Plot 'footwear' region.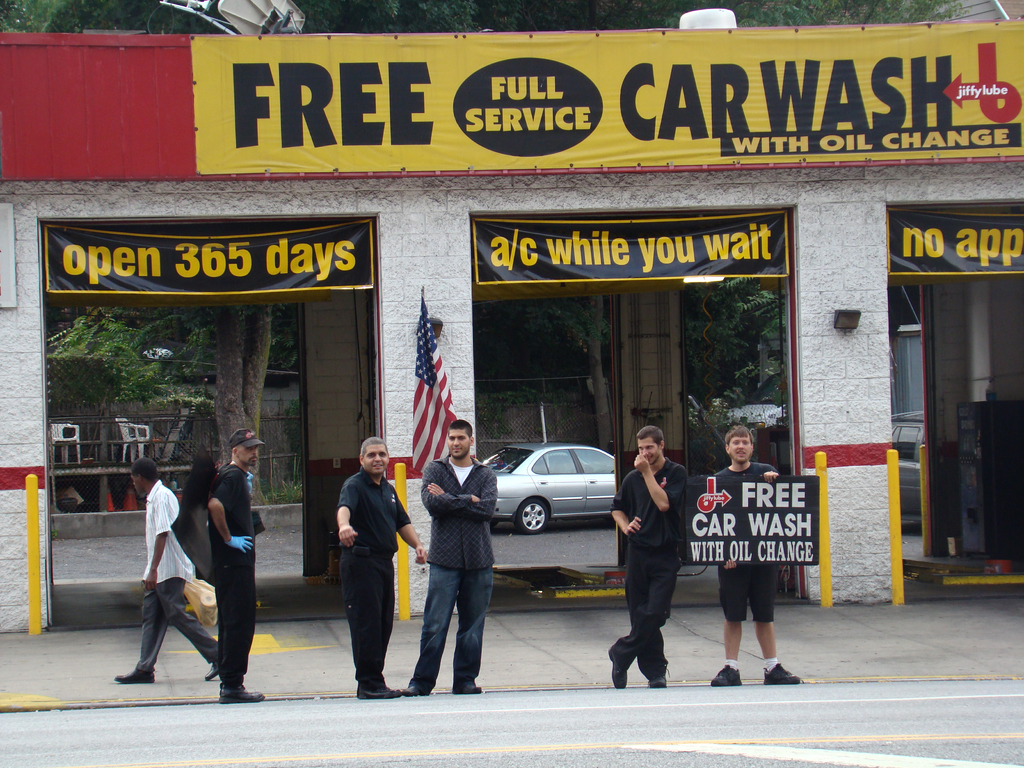
Plotted at pyautogui.locateOnScreen(204, 657, 220, 682).
